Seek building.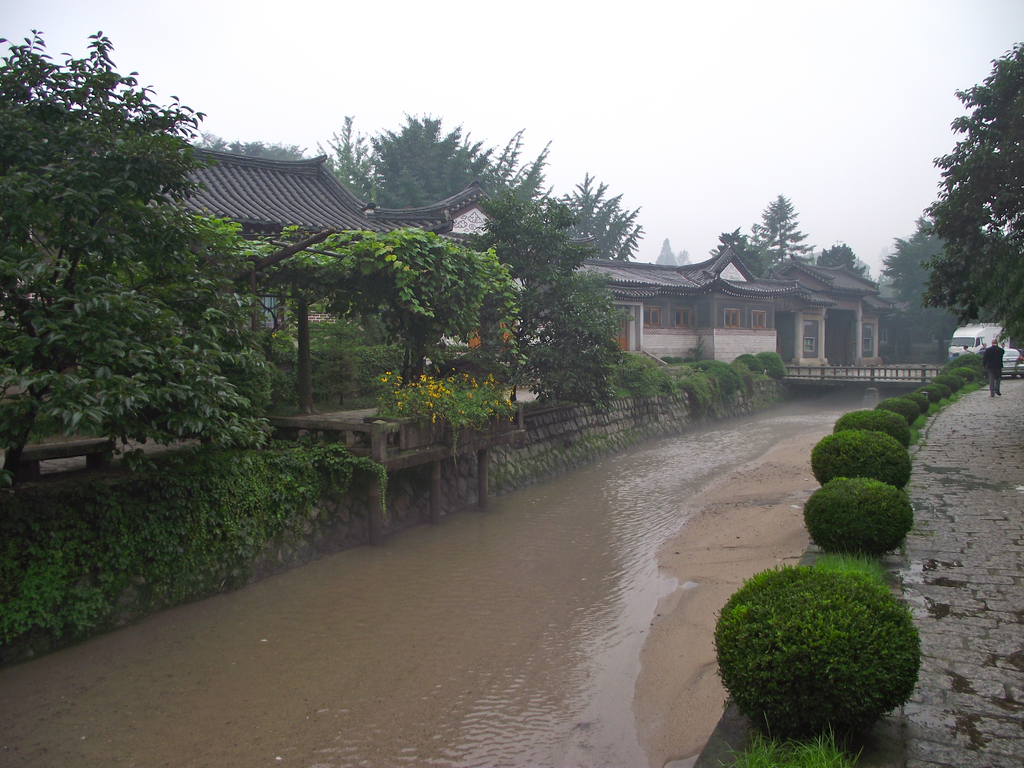
442,189,544,358.
